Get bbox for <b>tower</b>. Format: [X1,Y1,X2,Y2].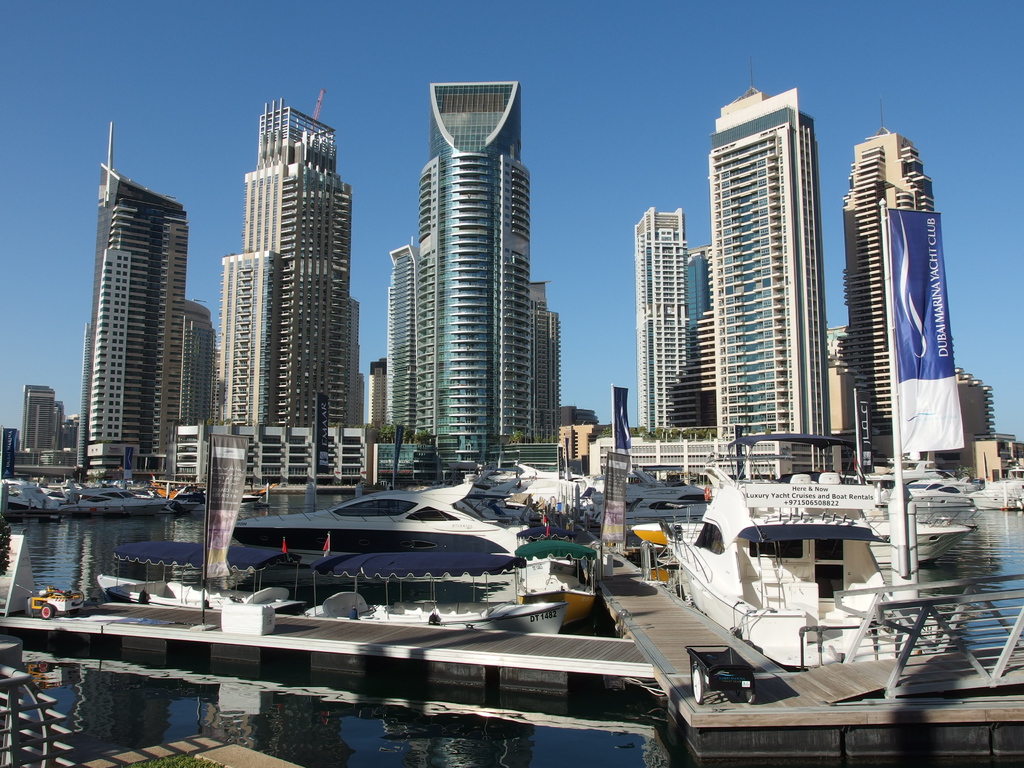
[712,100,833,463].
